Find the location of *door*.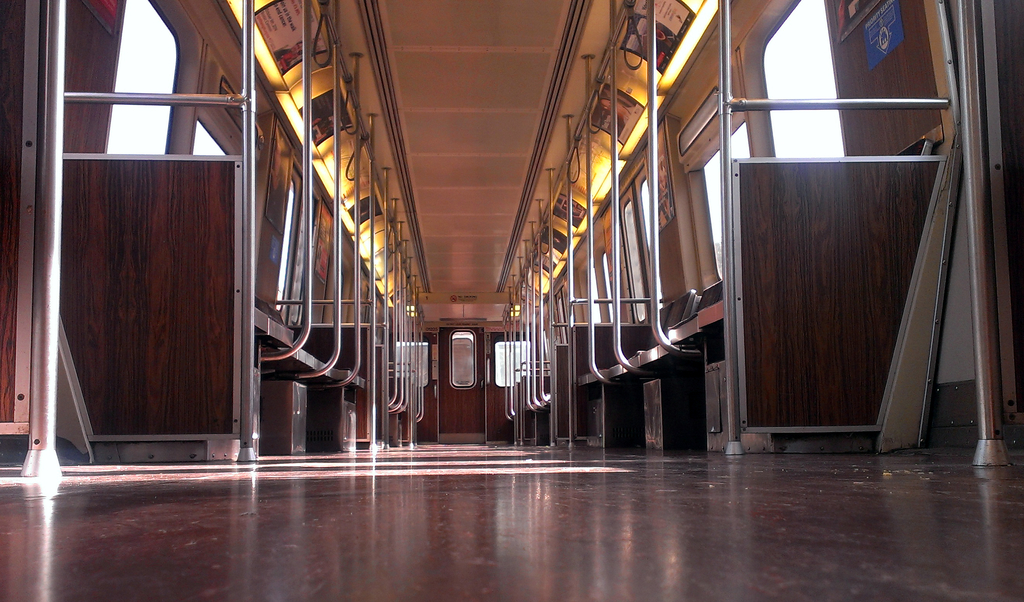
Location: 439:326:488:440.
